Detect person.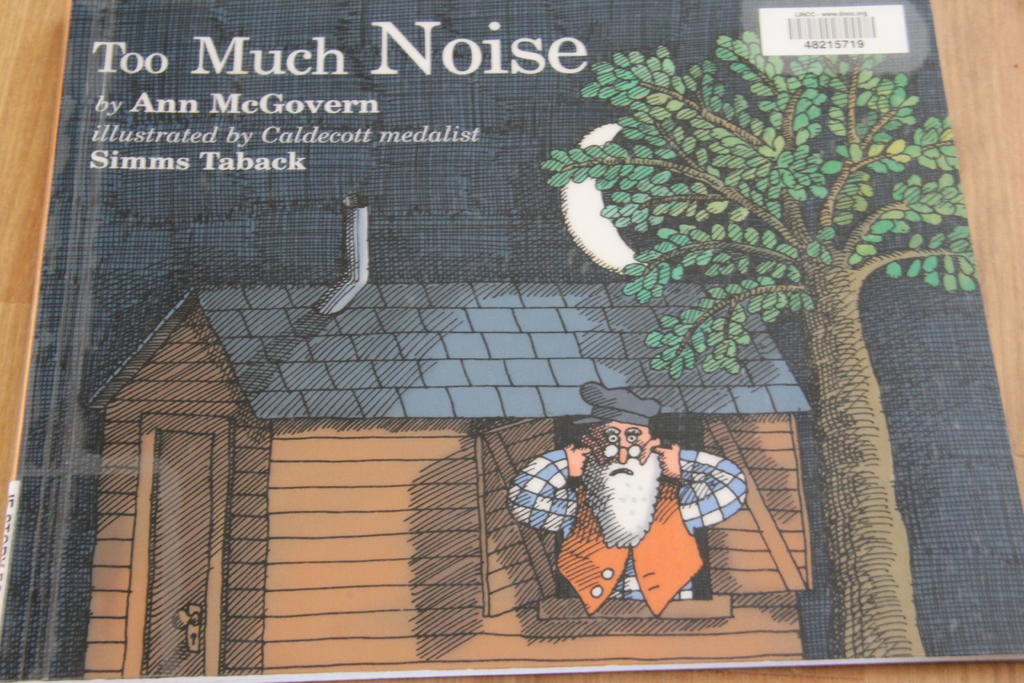
Detected at <region>512, 407, 747, 634</region>.
